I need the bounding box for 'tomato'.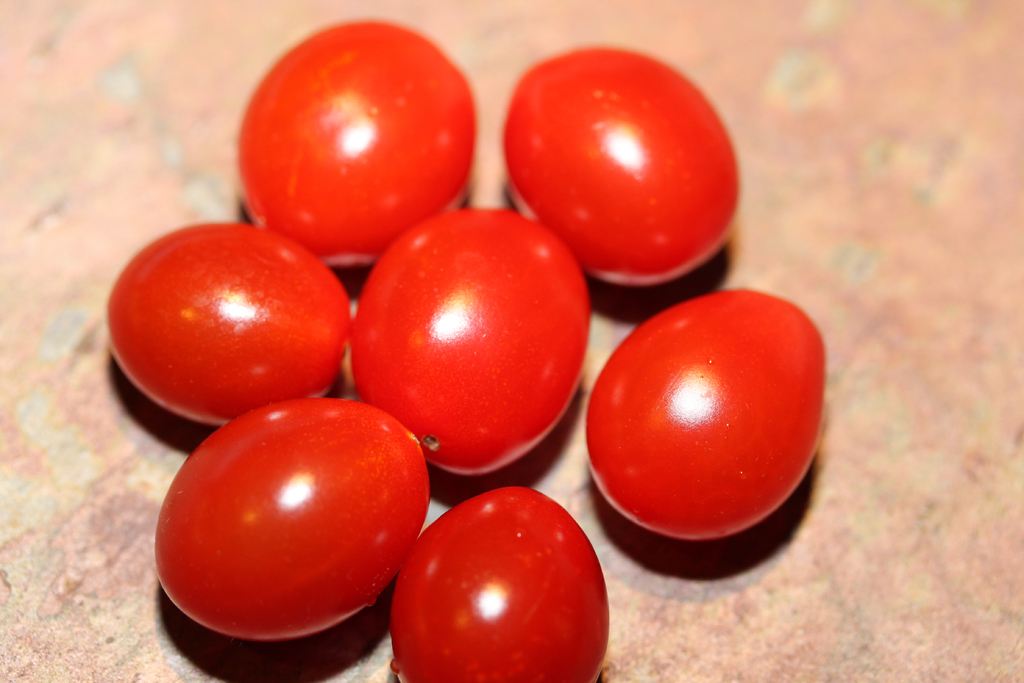
Here it is: 504 48 735 288.
